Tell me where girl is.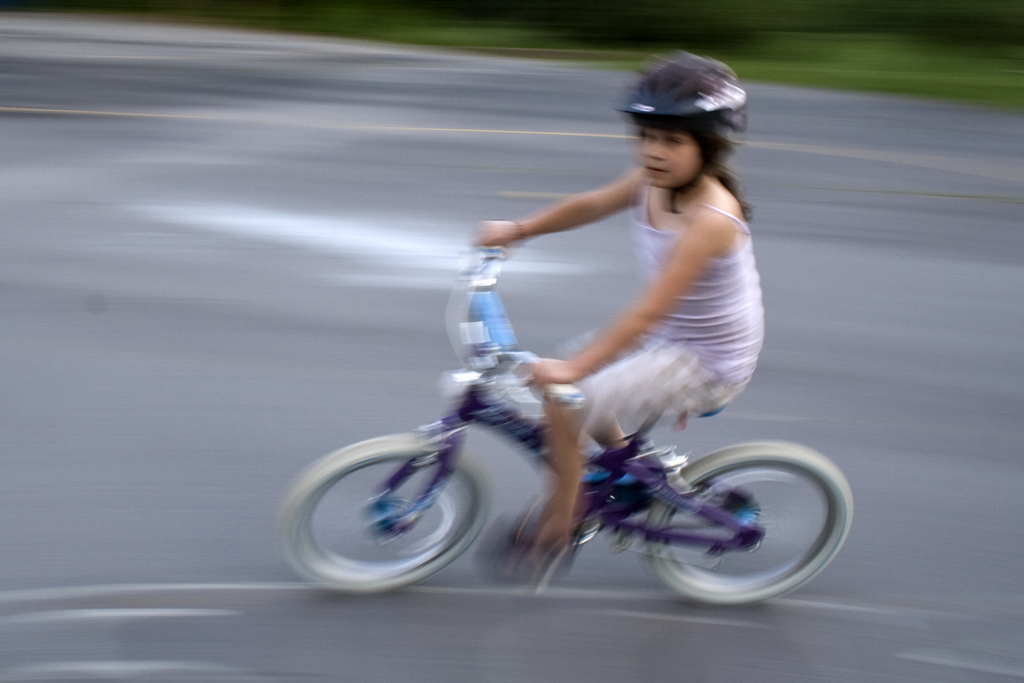
girl is at locate(474, 53, 765, 552).
